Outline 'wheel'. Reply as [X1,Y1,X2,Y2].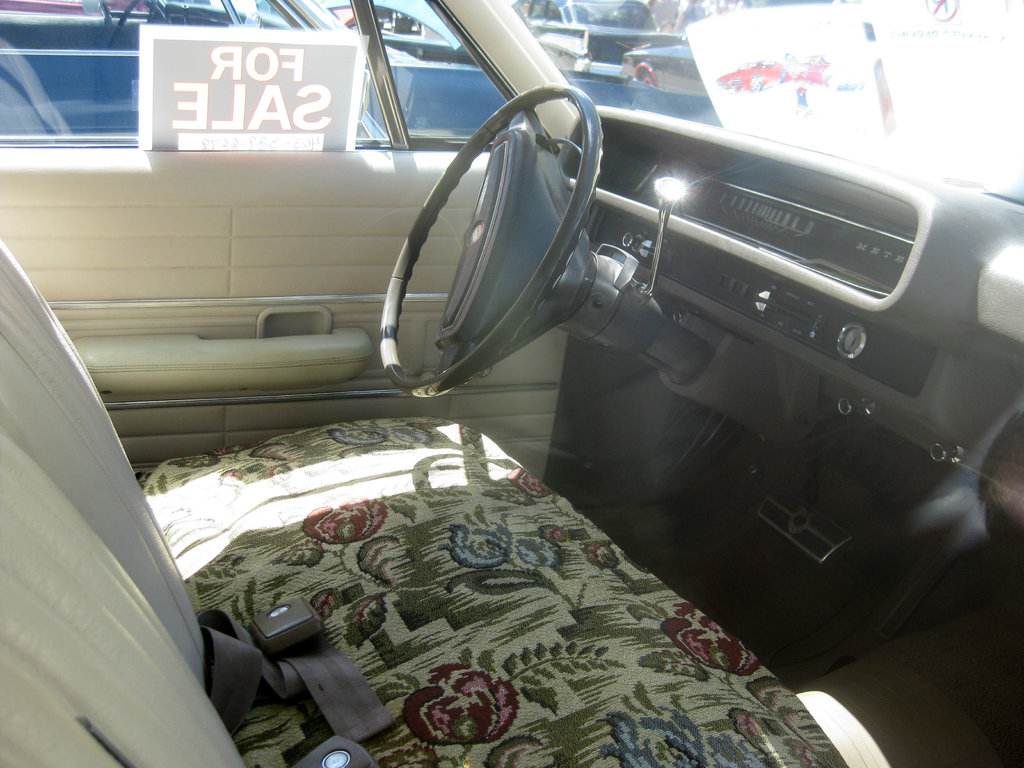
[779,68,787,83].
